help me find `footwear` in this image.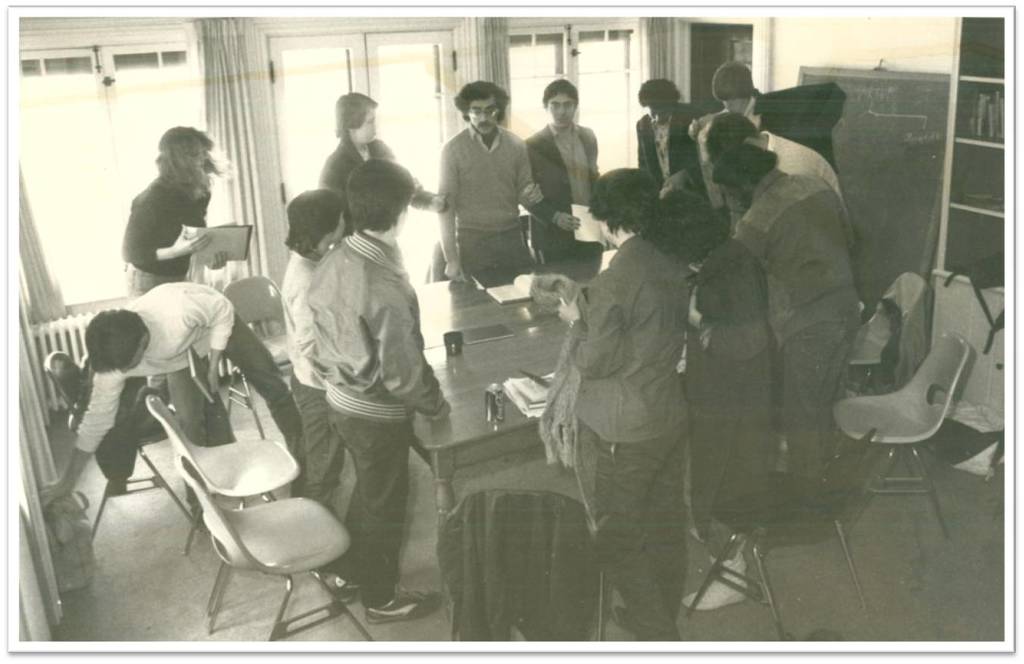
Found it: (327, 568, 355, 602).
